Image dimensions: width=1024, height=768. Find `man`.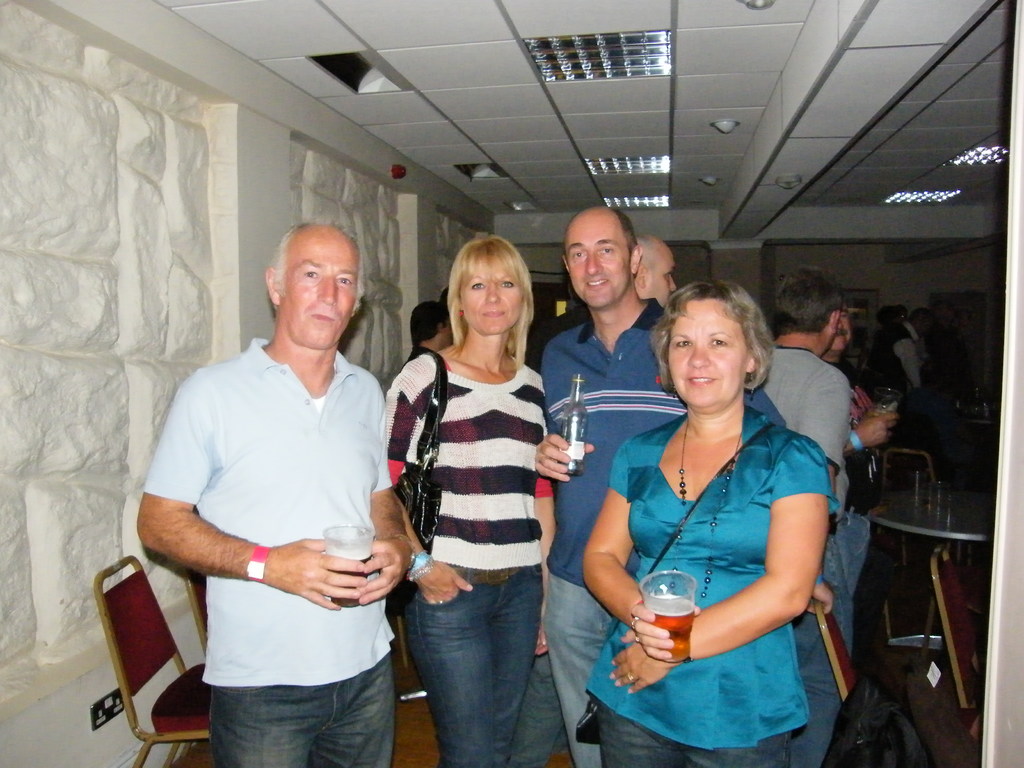
bbox=[762, 258, 851, 668].
